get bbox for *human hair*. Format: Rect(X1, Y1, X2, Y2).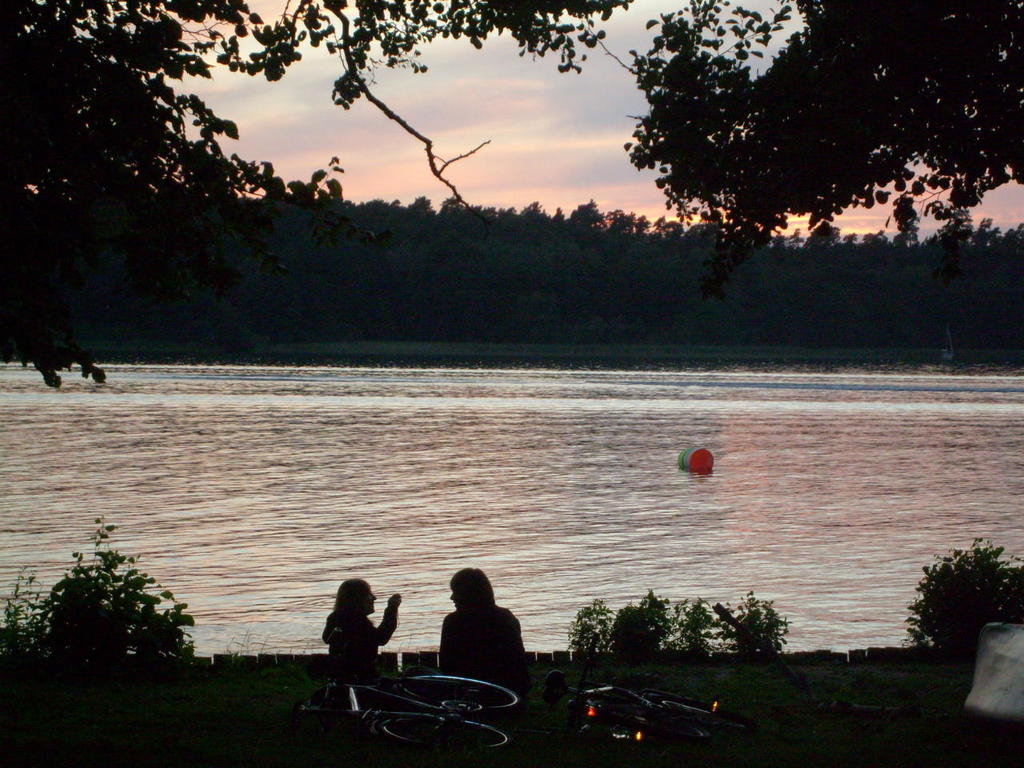
Rect(446, 559, 494, 610).
